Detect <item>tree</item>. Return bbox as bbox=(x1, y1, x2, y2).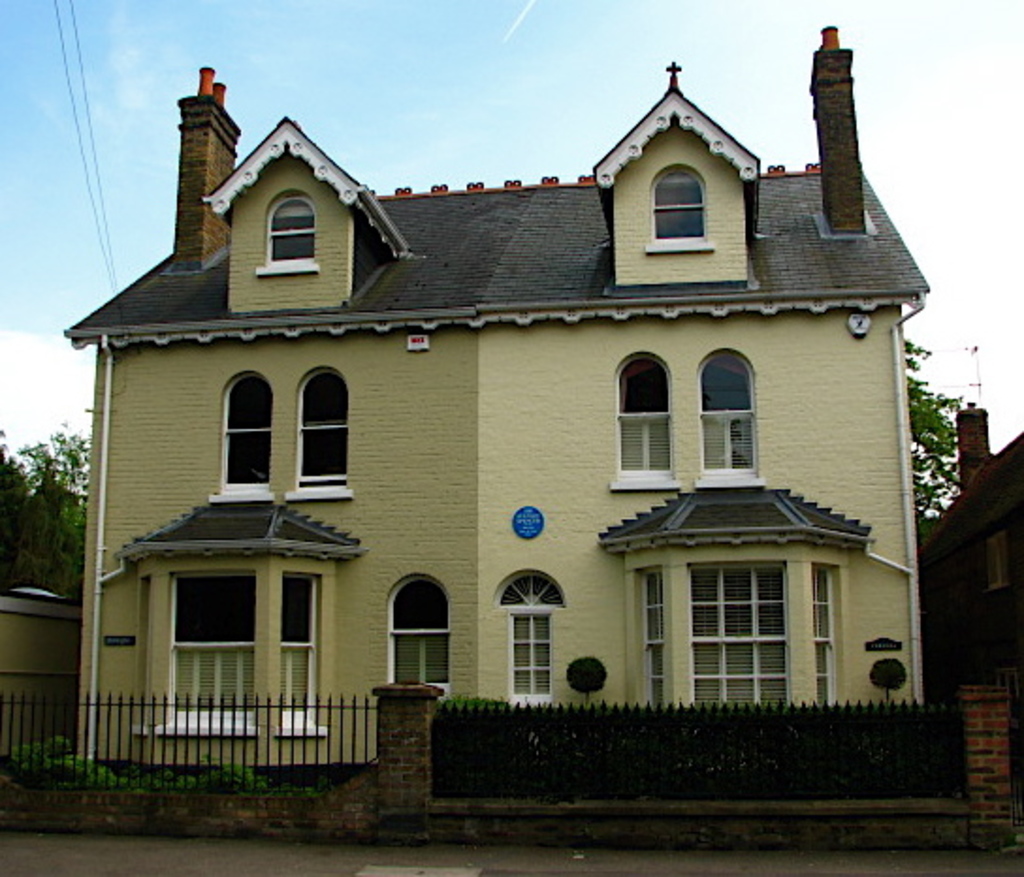
bbox=(0, 423, 105, 583).
